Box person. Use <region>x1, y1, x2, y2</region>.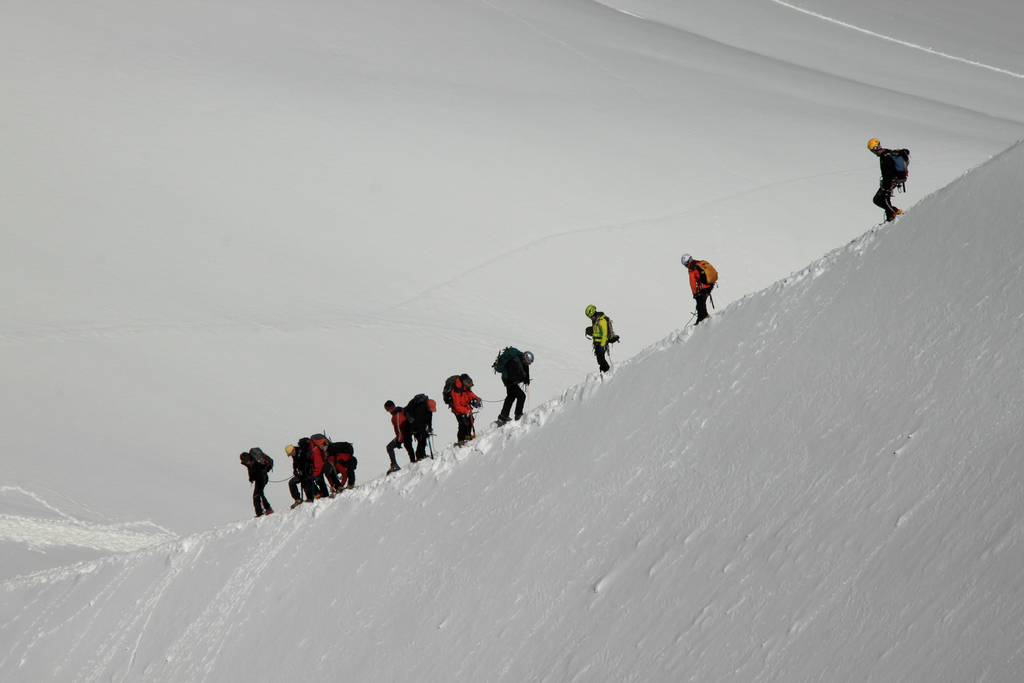
<region>404, 391, 440, 457</region>.
